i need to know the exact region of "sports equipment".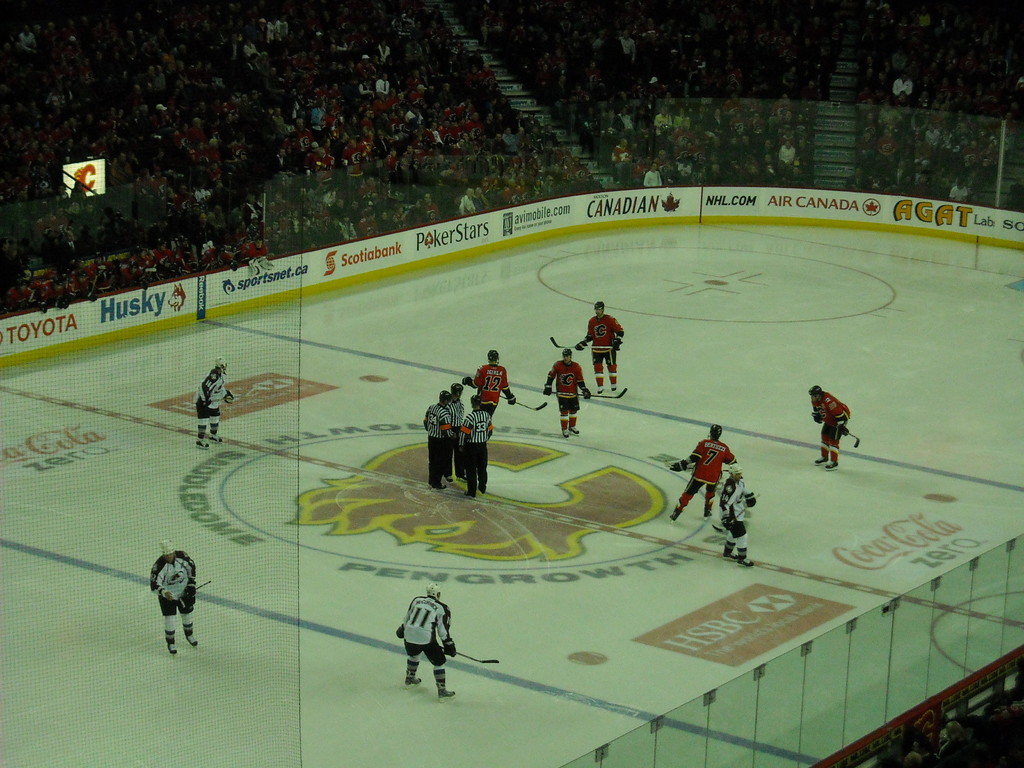
Region: bbox=[395, 622, 404, 636].
